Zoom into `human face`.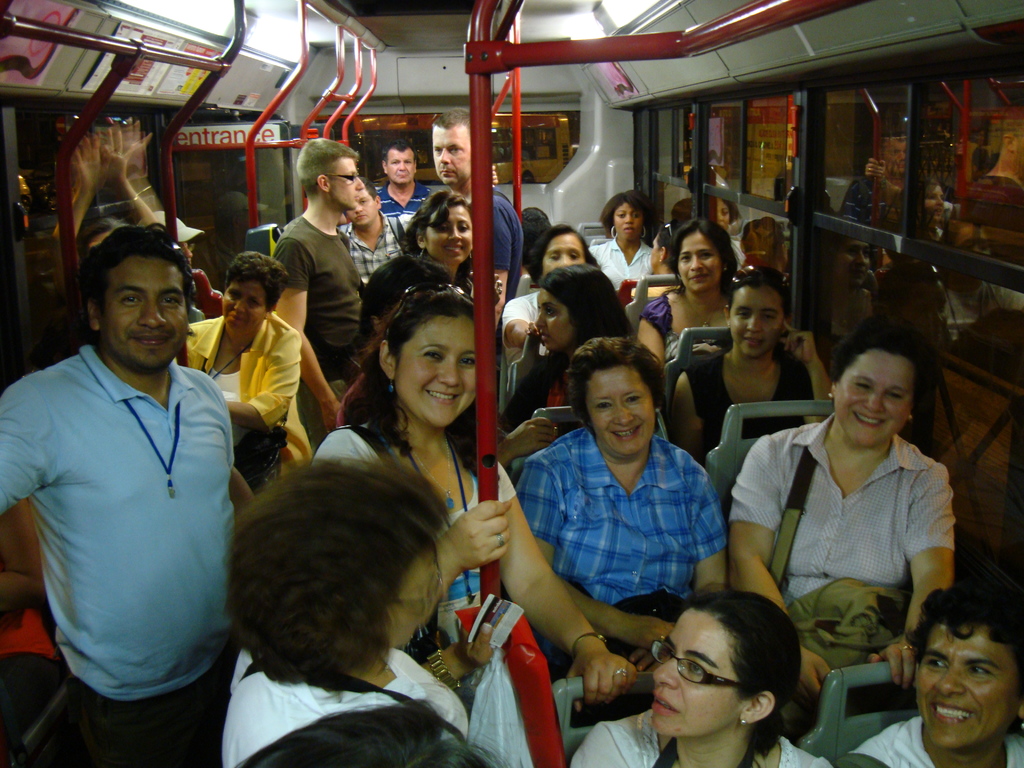
Zoom target: [222, 285, 269, 331].
